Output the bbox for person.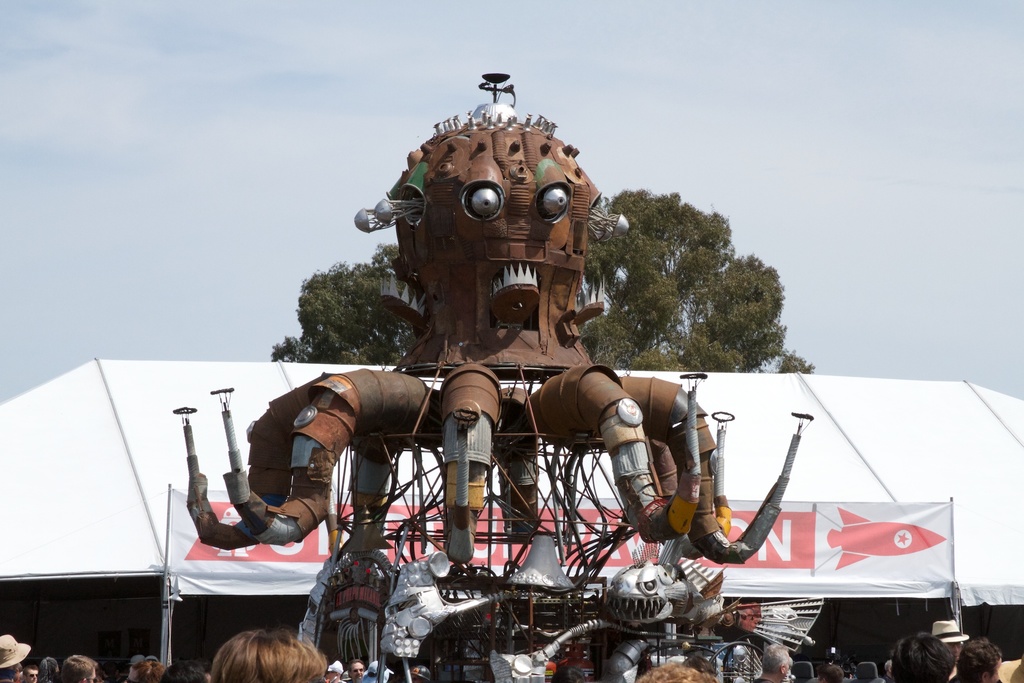
bbox(895, 630, 934, 682).
